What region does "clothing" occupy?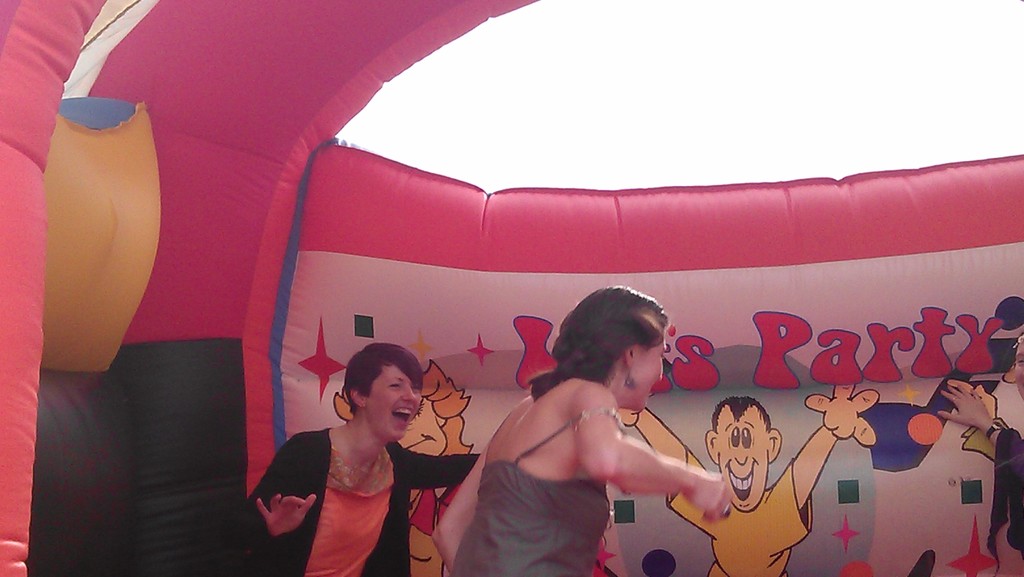
[237,421,488,576].
